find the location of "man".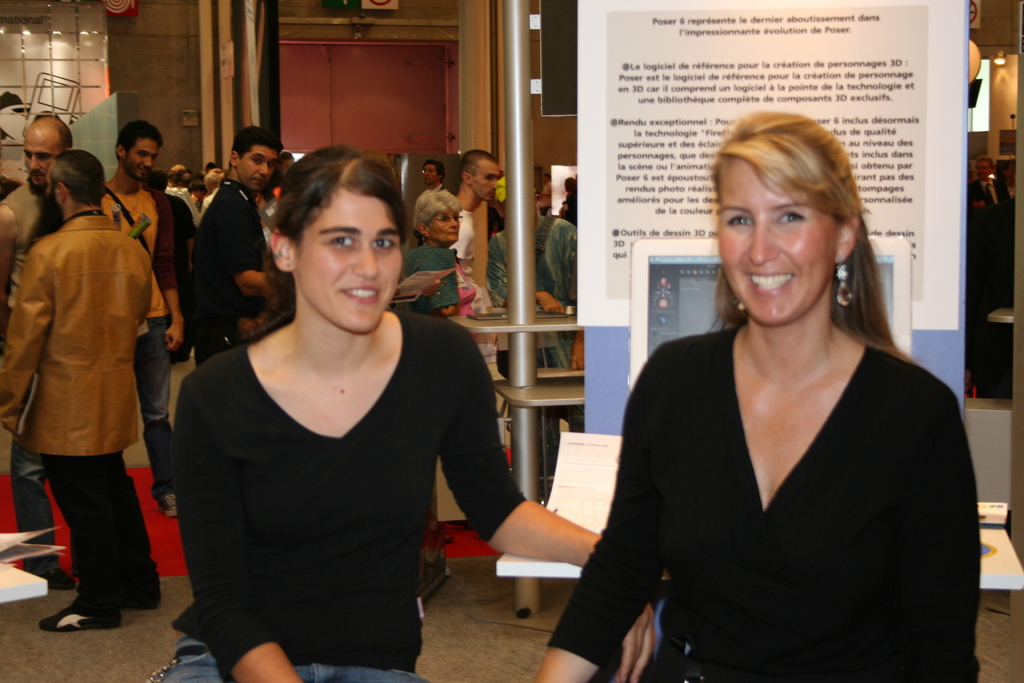
Location: 189,128,278,368.
